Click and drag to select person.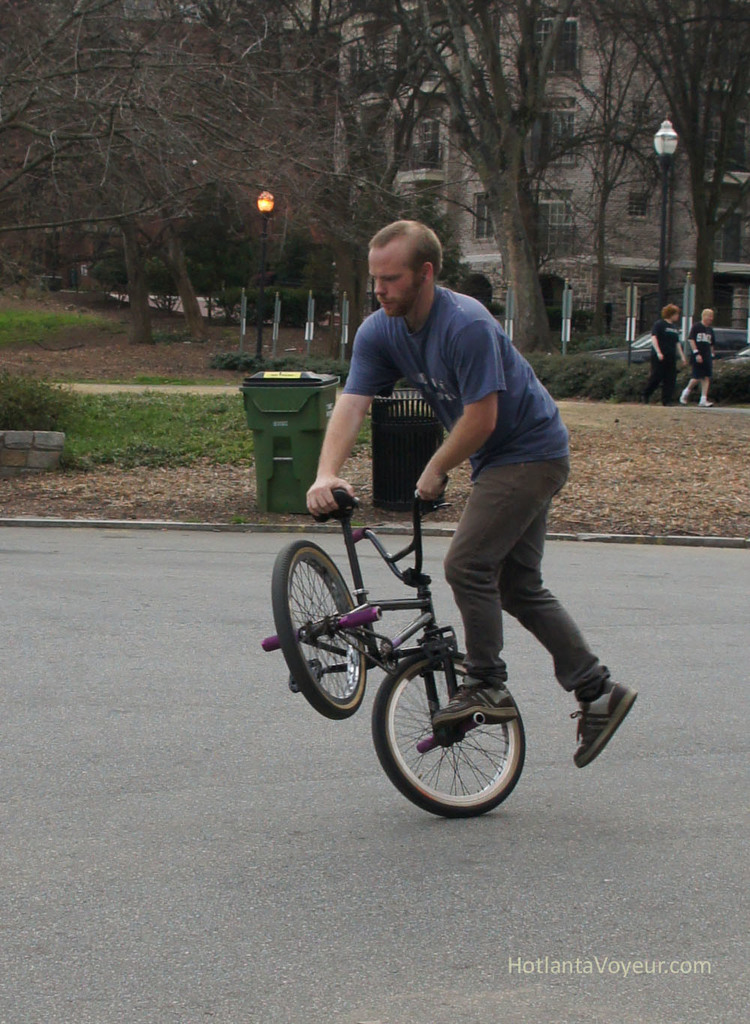
Selection: [x1=642, y1=304, x2=684, y2=406].
